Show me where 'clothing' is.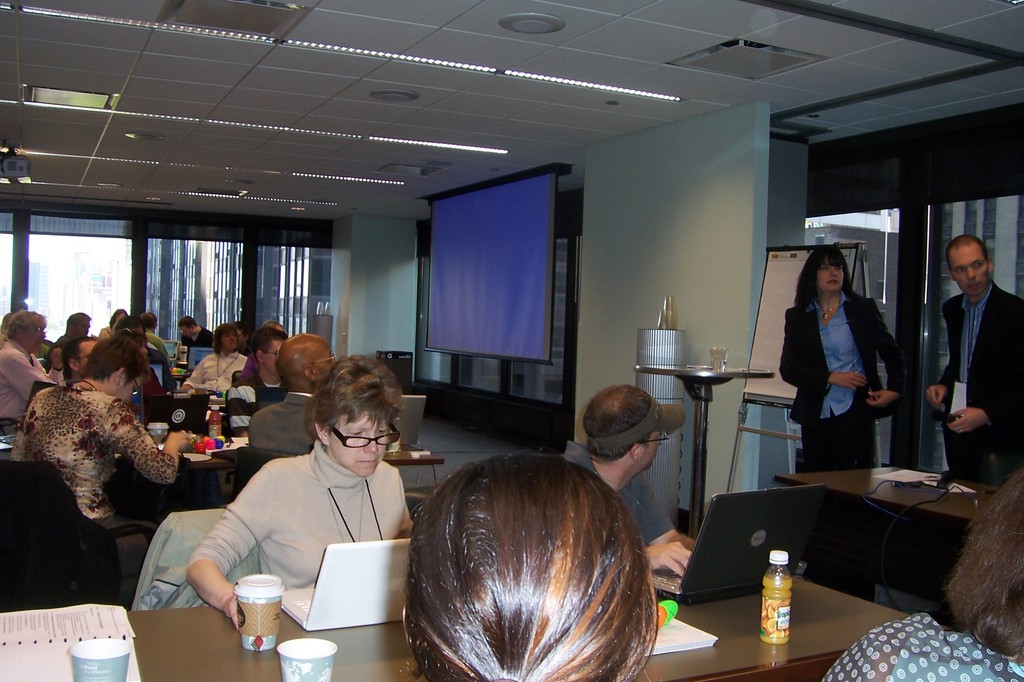
'clothing' is at 221, 360, 289, 436.
